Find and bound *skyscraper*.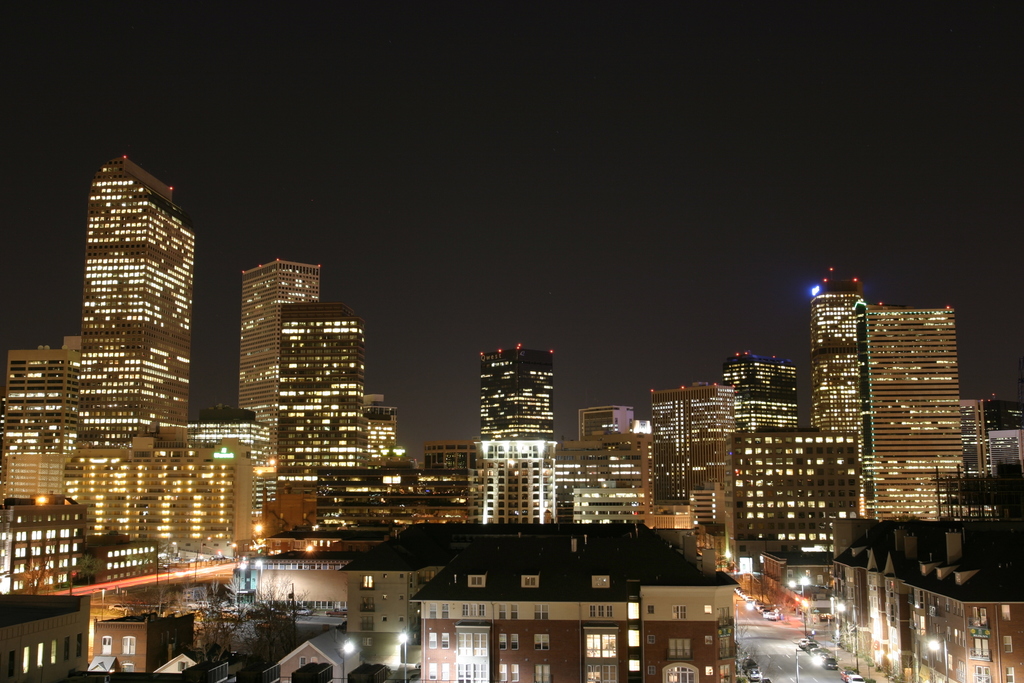
Bound: (left=222, top=518, right=468, bottom=671).
